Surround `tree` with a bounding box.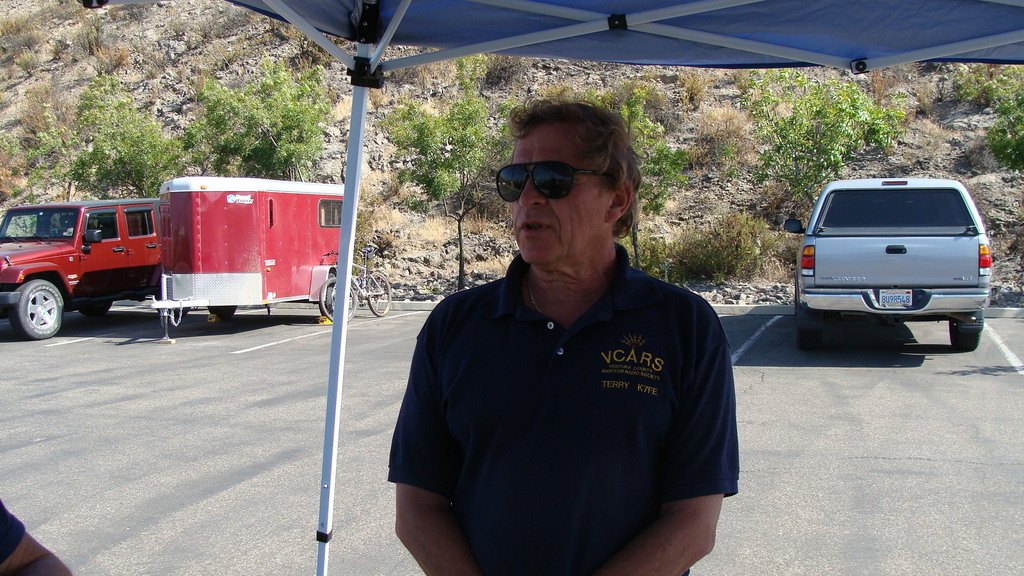
<bbox>388, 67, 519, 287</bbox>.
